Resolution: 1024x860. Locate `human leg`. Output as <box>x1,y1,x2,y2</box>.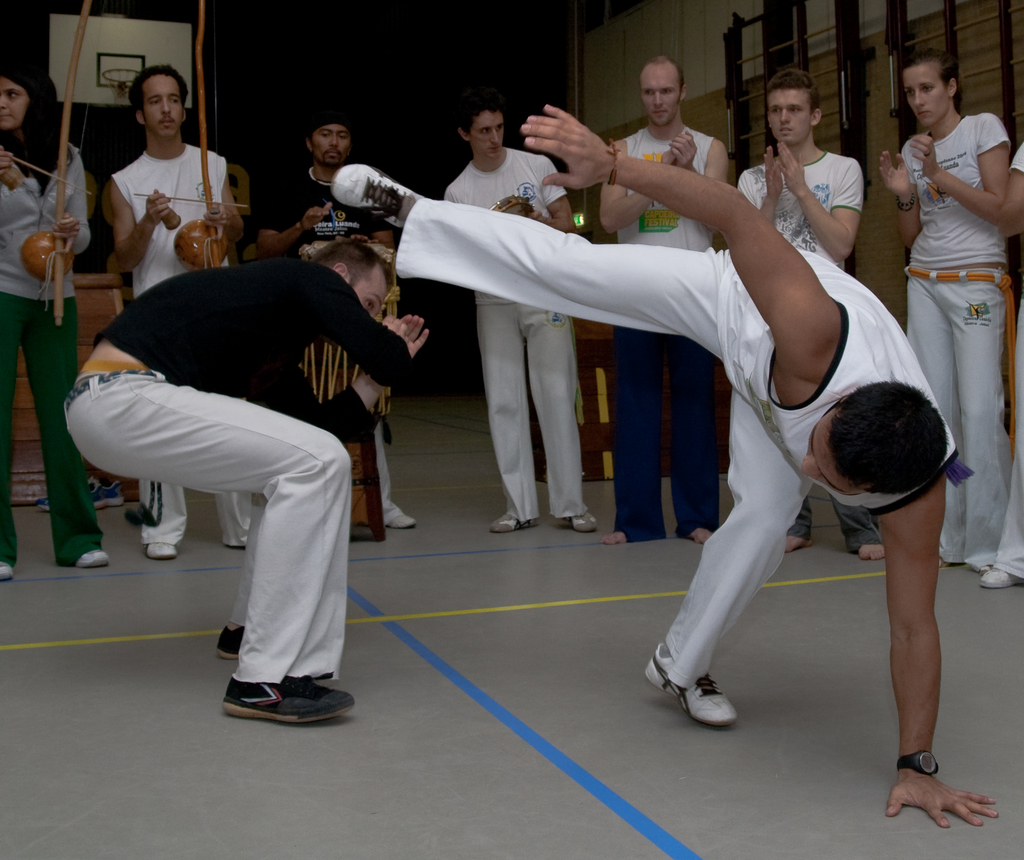
<box>637,379,805,719</box>.
